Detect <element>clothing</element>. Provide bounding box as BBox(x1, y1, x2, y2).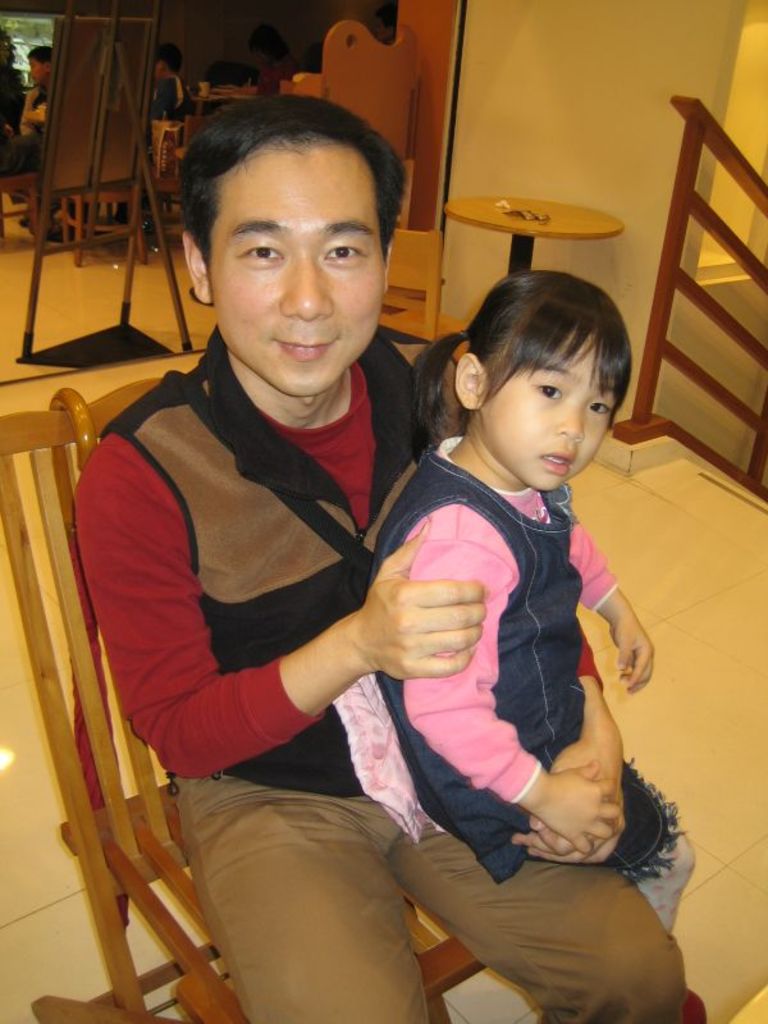
BBox(170, 772, 699, 1023).
